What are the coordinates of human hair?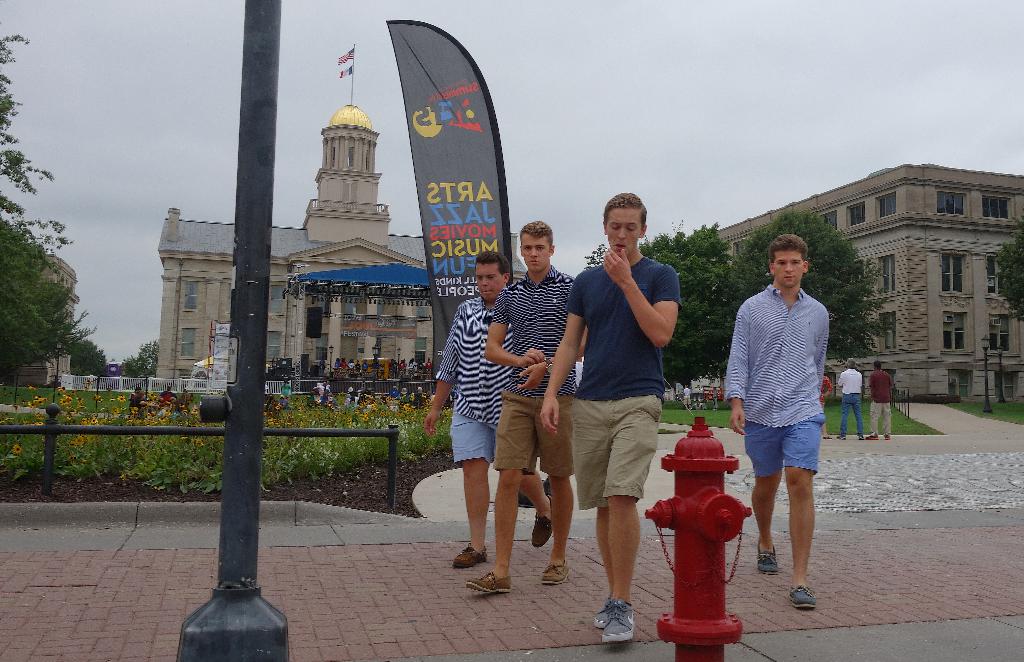
<region>771, 234, 808, 262</region>.
